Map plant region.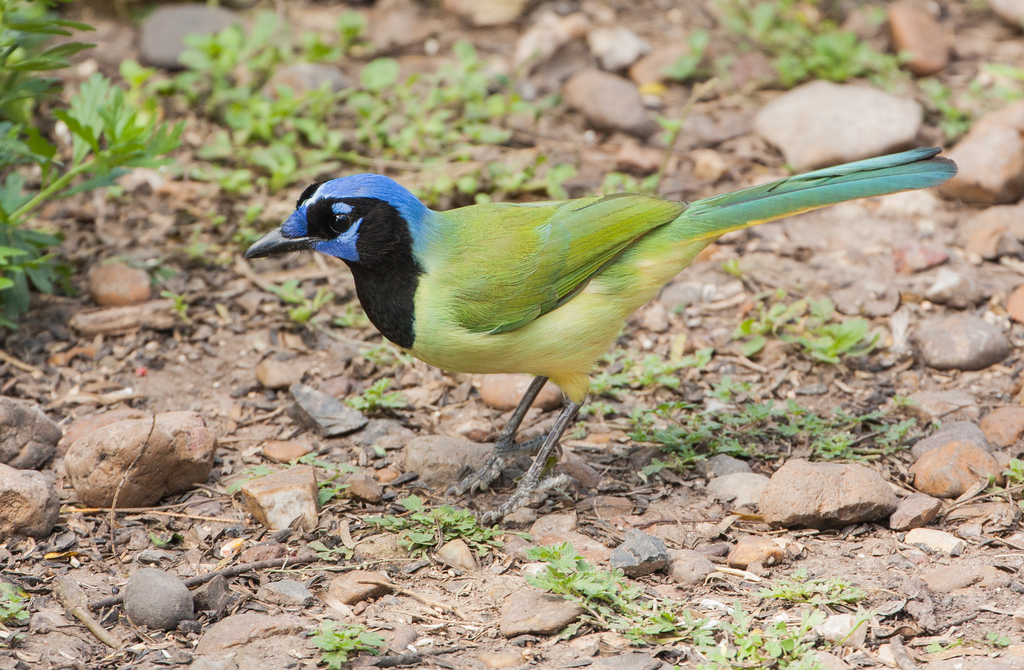
Mapped to 350:483:508:560.
